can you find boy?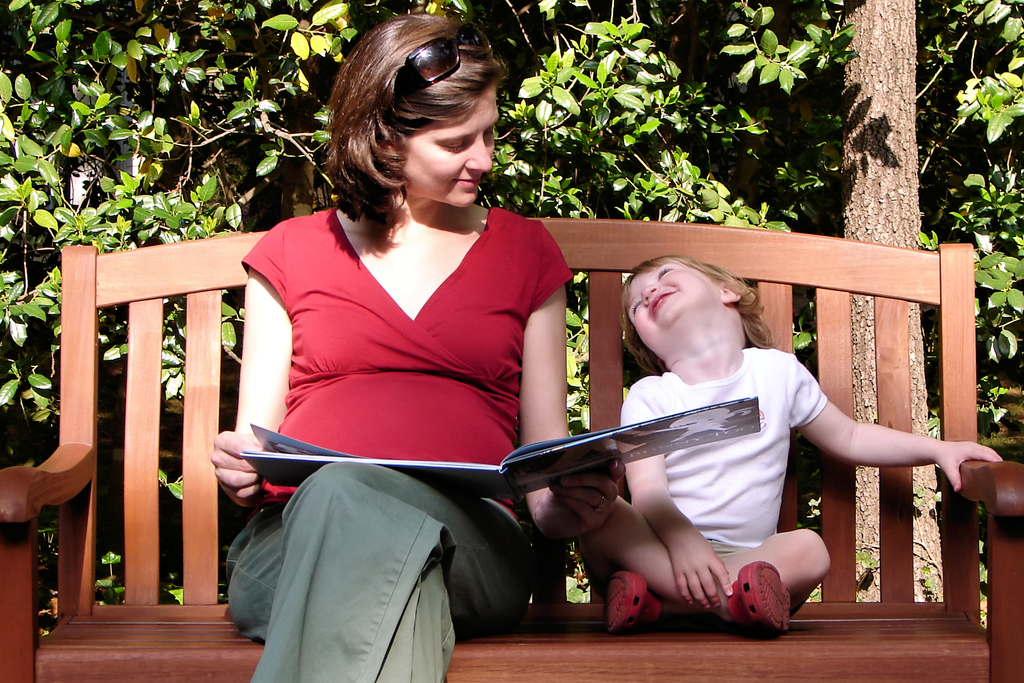
Yes, bounding box: [570, 246, 1003, 639].
